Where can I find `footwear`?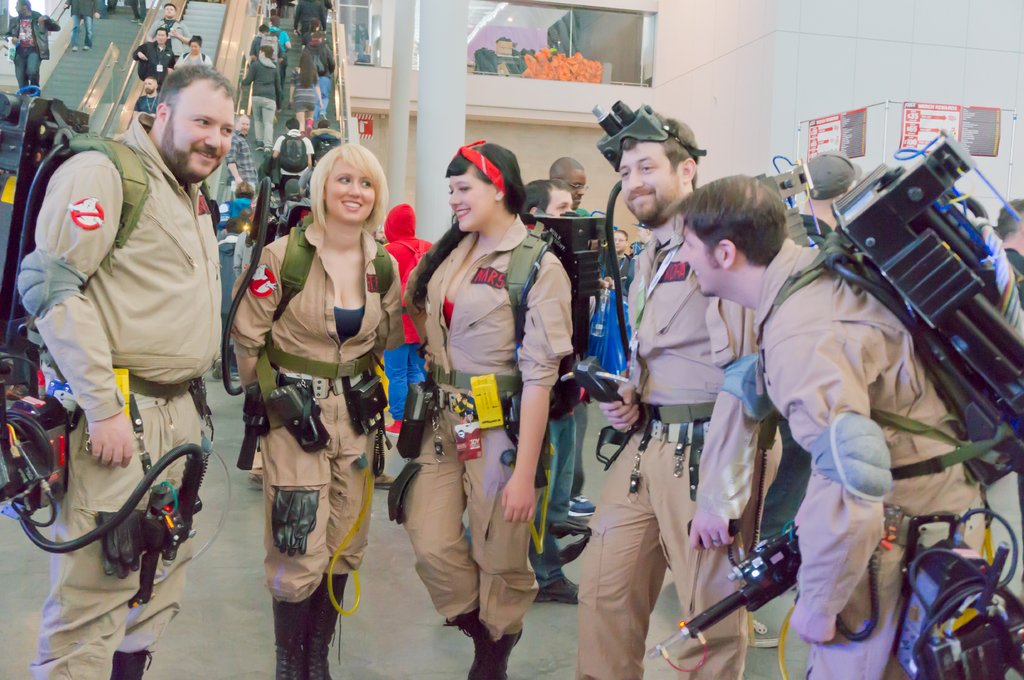
You can find it at (212, 357, 234, 382).
